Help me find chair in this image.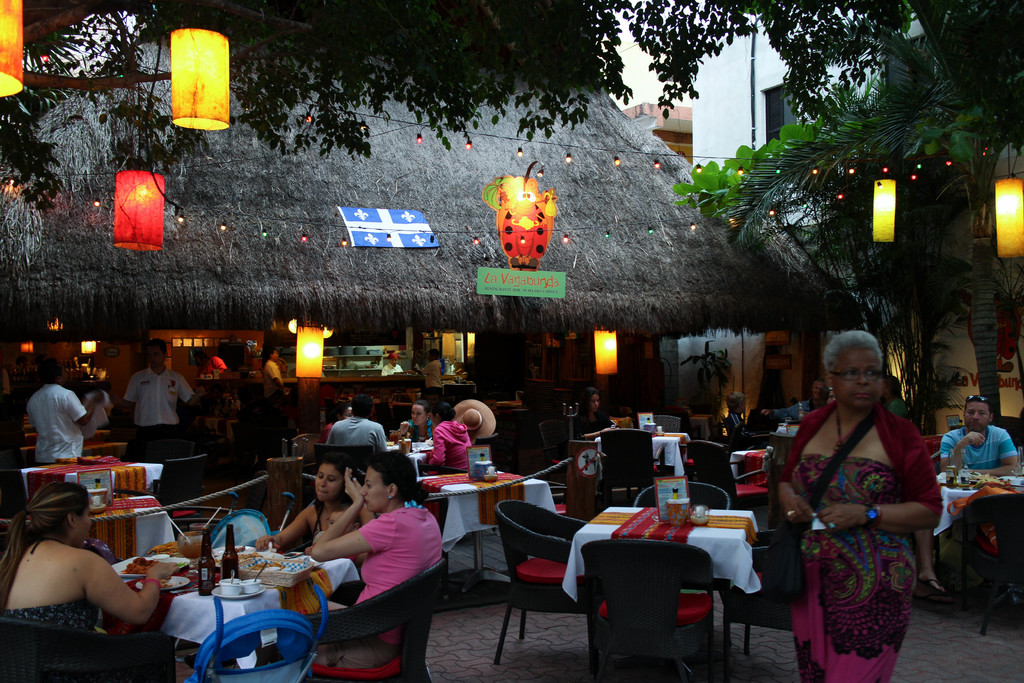
Found it: (left=116, top=453, right=207, bottom=550).
